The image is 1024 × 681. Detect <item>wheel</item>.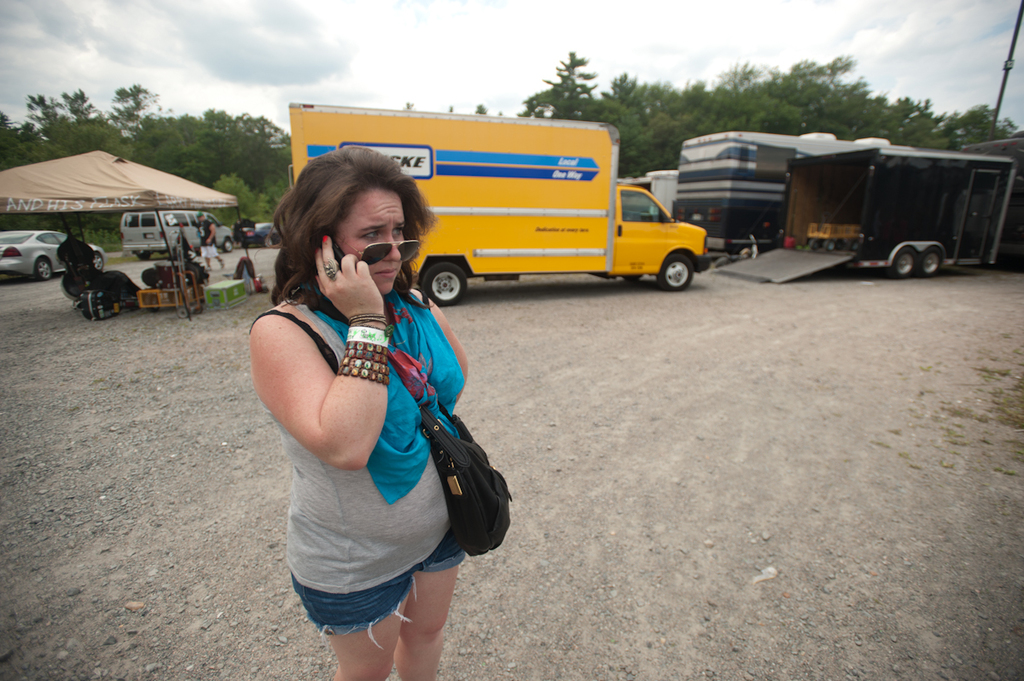
Detection: 38/259/56/278.
